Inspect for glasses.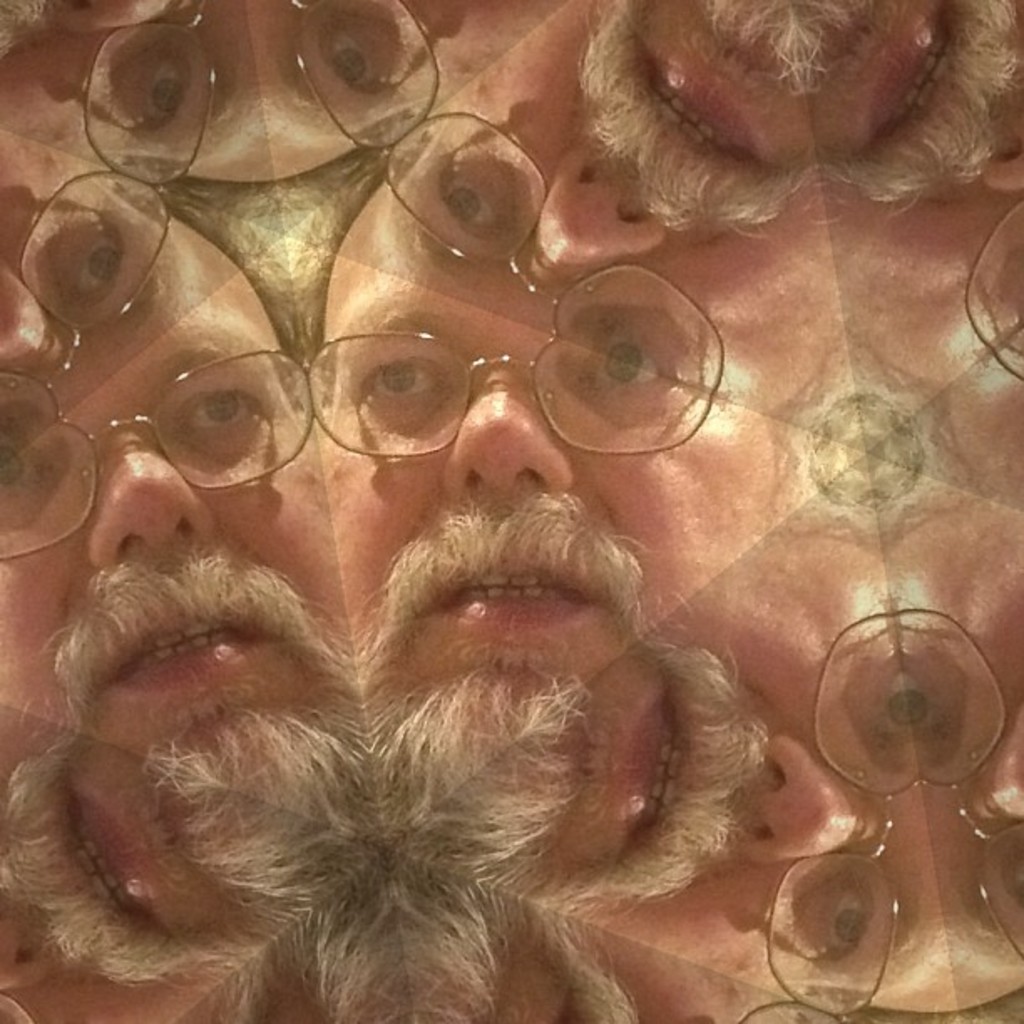
Inspection: [x1=0, y1=346, x2=313, y2=564].
